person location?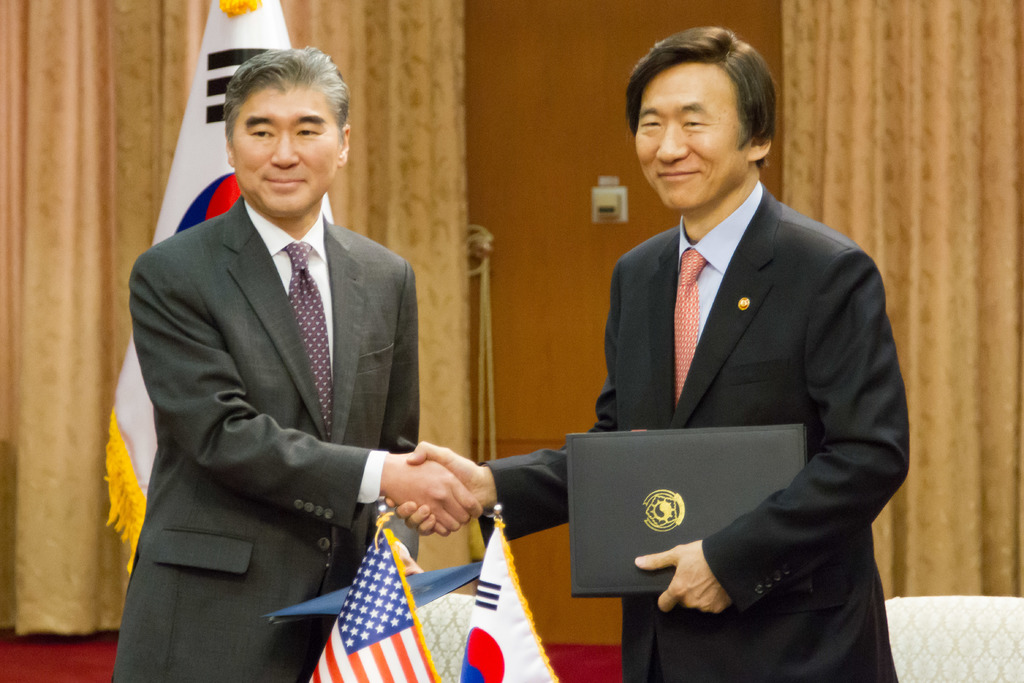
{"x1": 409, "y1": 26, "x2": 908, "y2": 678}
